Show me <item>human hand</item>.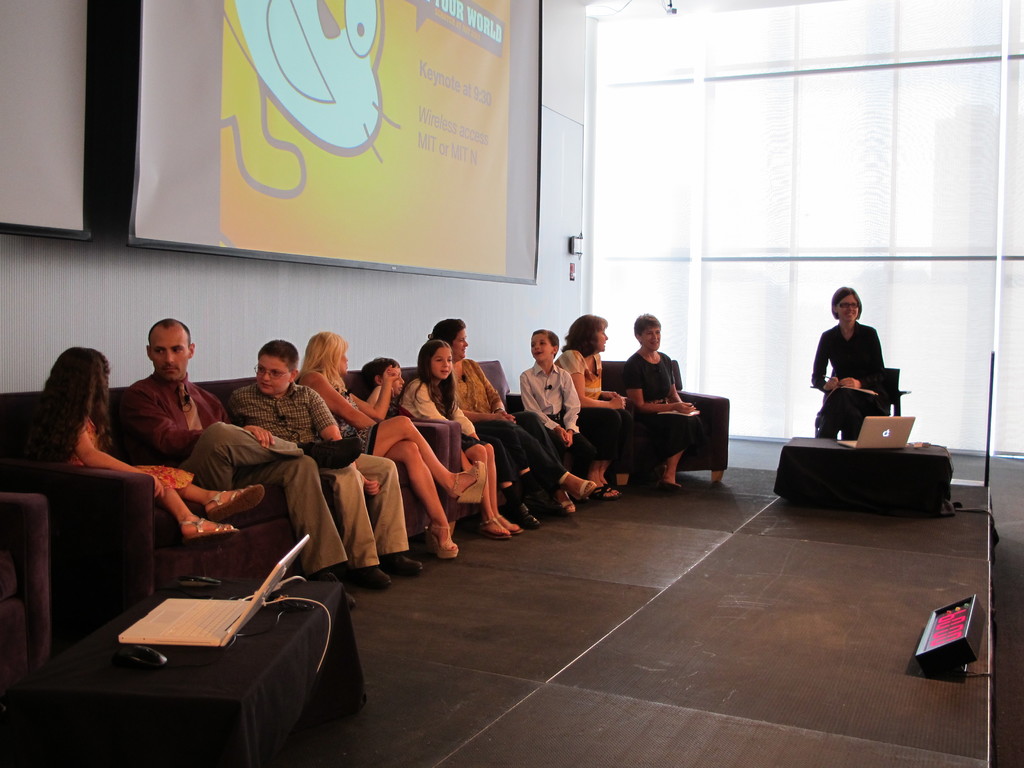
<item>human hand</item> is here: (x1=364, y1=479, x2=380, y2=500).
